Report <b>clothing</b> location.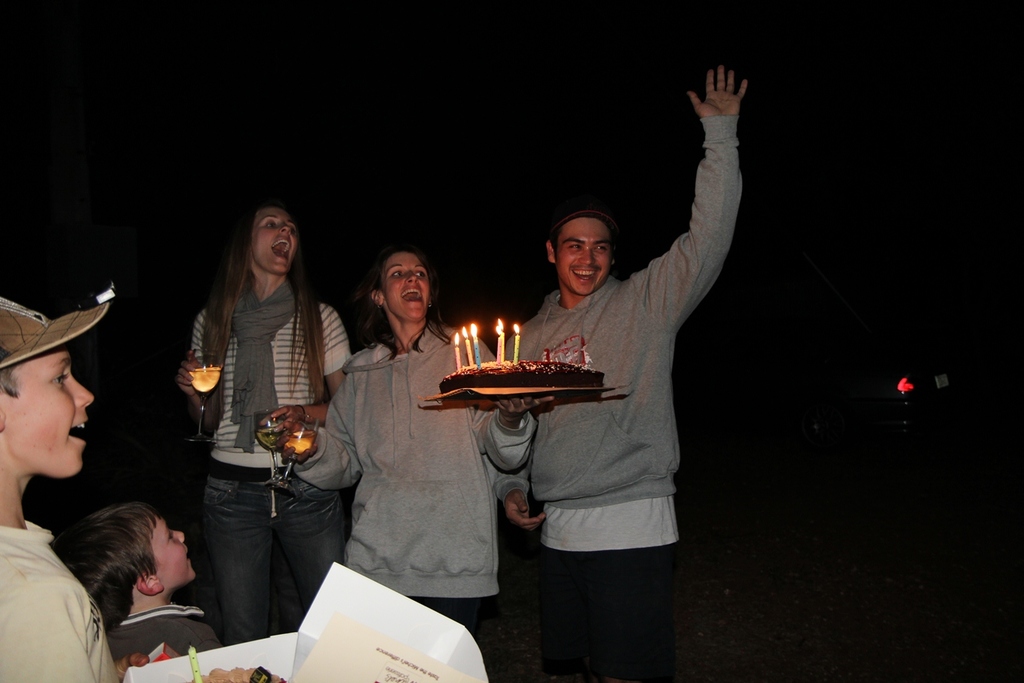
Report: x1=477, y1=117, x2=745, y2=682.
